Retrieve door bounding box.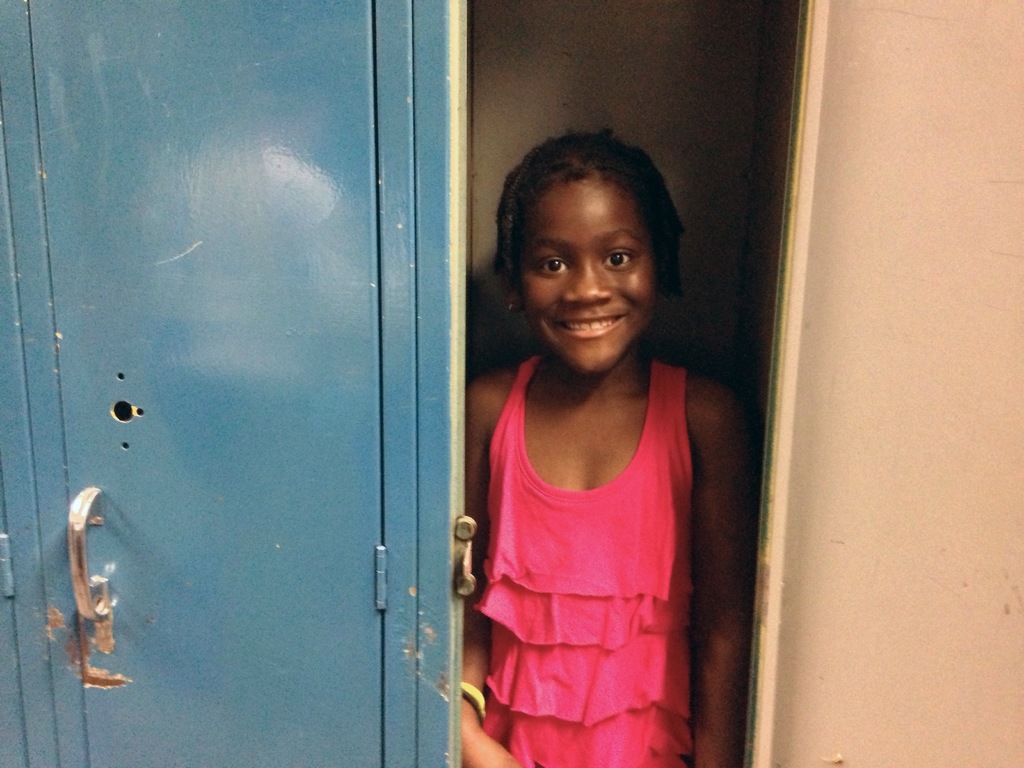
Bounding box: BBox(26, 0, 378, 761).
